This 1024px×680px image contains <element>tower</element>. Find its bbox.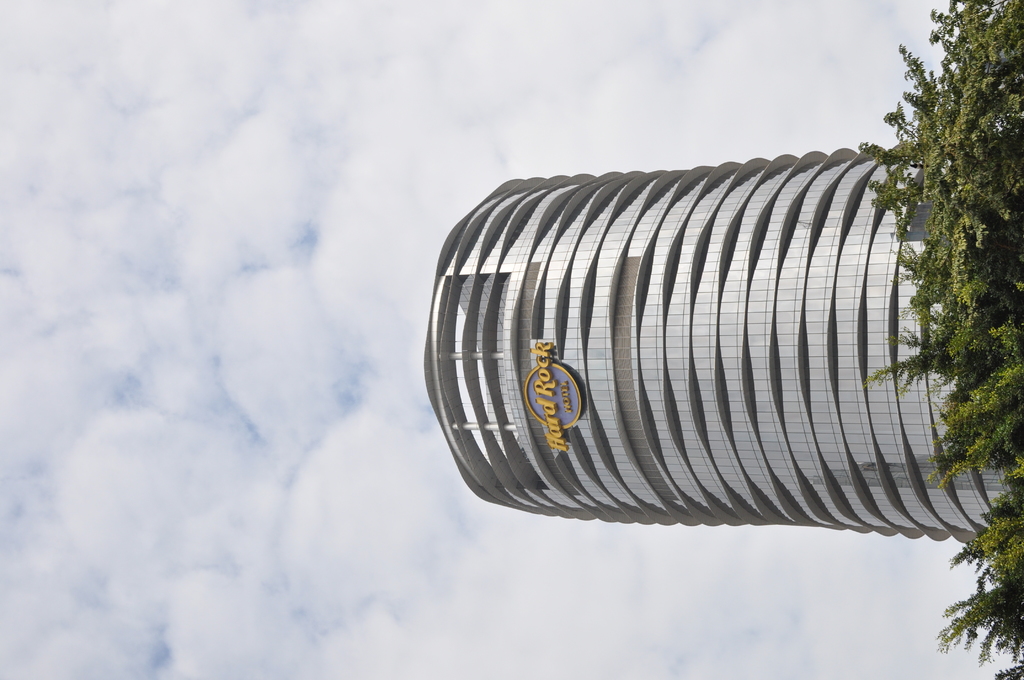
[422, 146, 1011, 543].
